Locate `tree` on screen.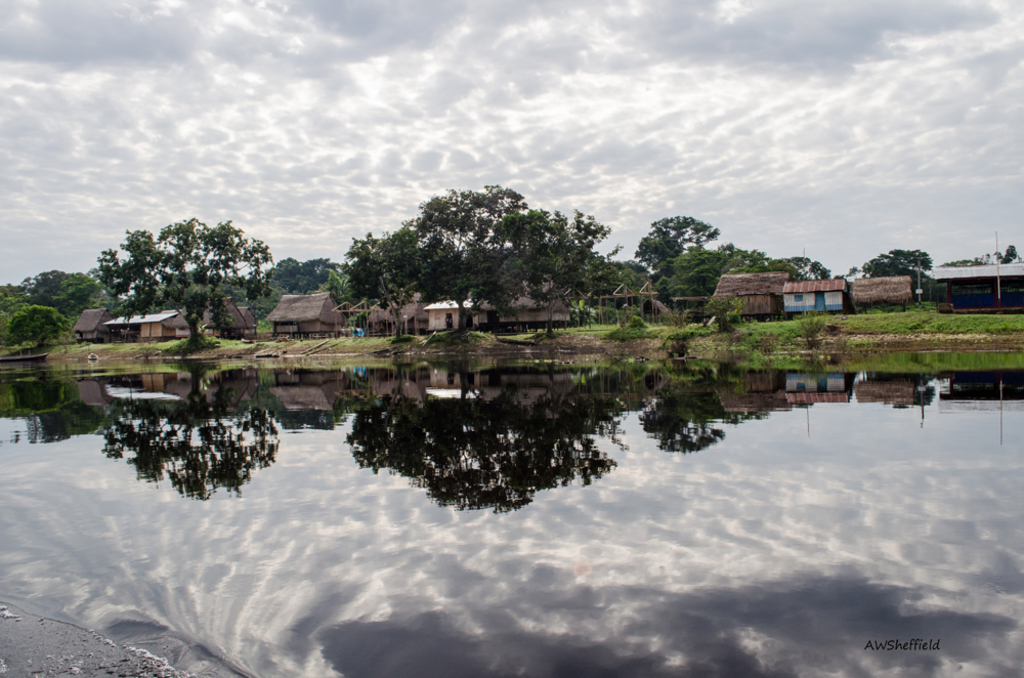
On screen at {"left": 1, "top": 307, "right": 77, "bottom": 355}.
